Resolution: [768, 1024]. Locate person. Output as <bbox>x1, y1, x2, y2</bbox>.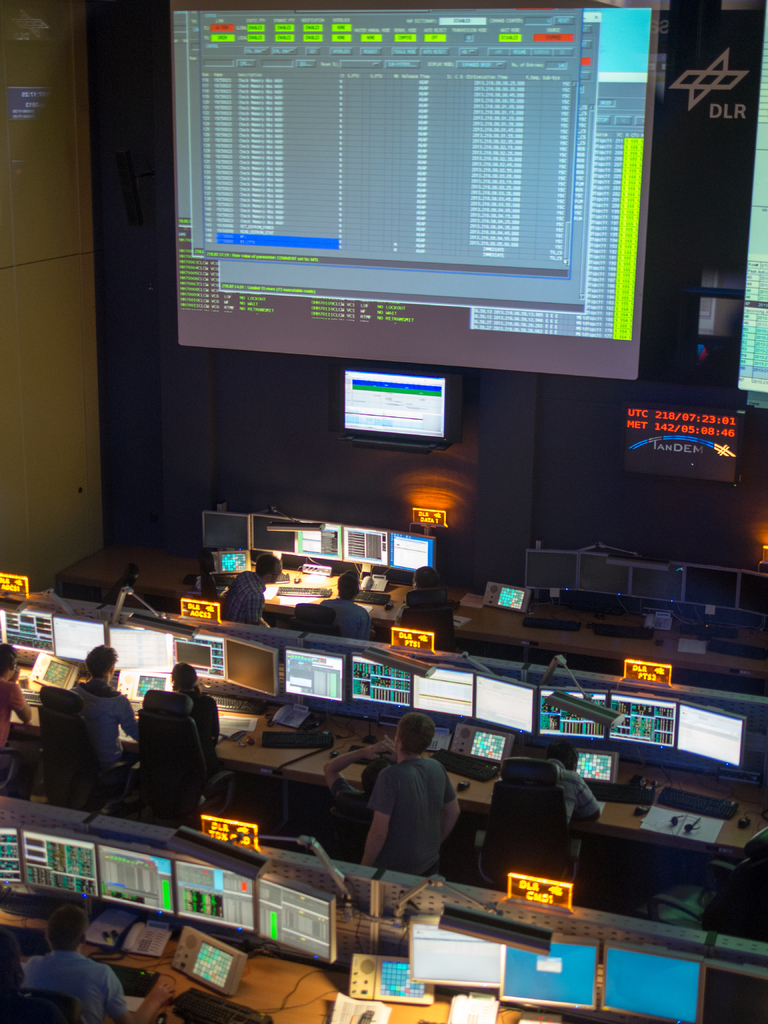
<bbox>22, 908, 173, 1020</bbox>.
